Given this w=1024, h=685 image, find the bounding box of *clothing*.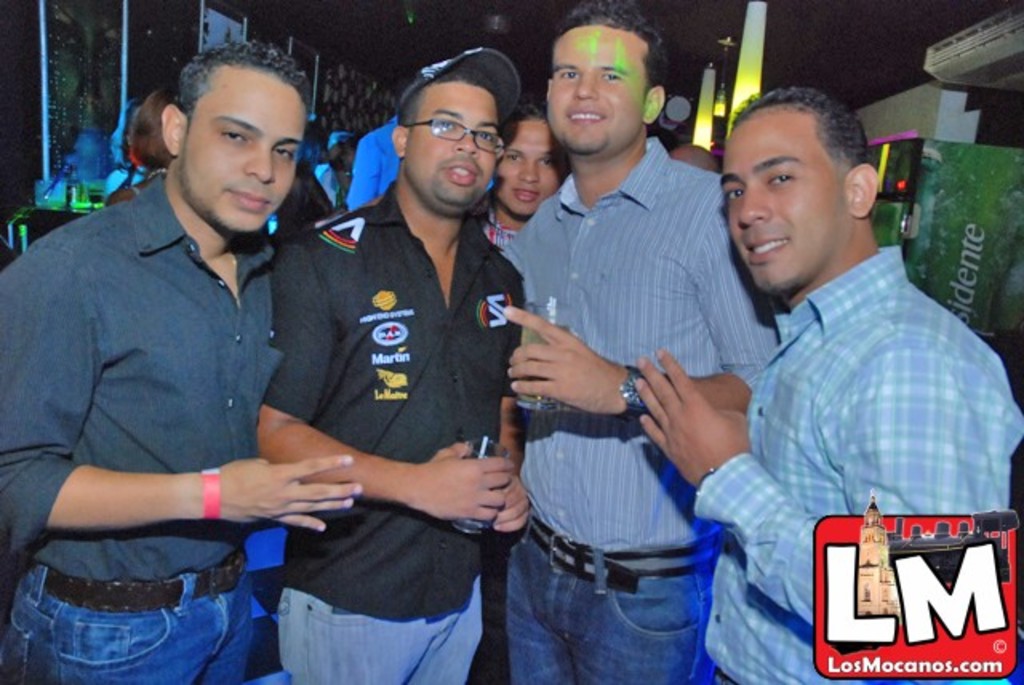
(x1=254, y1=181, x2=525, y2=683).
